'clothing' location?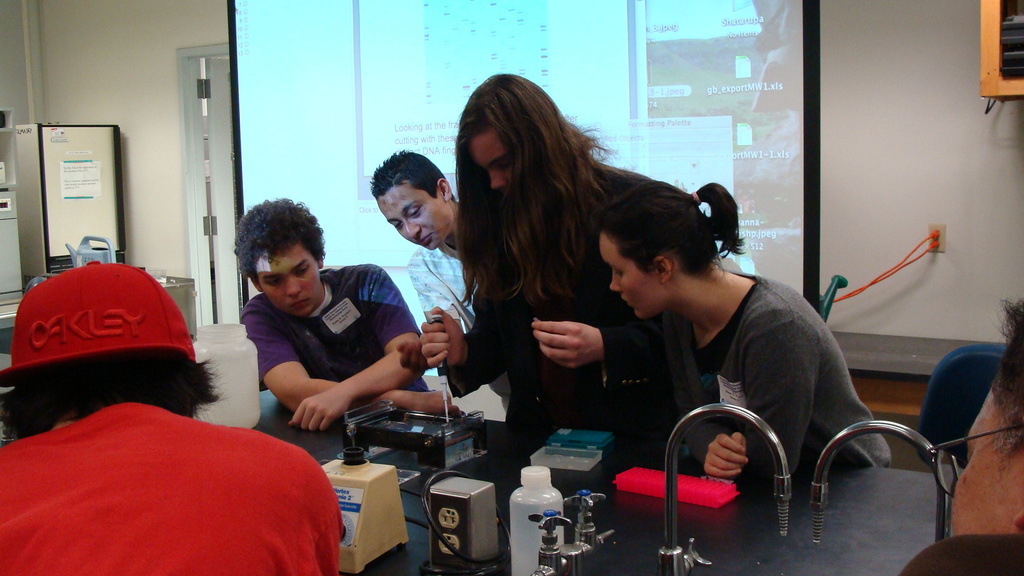
{"left": 8, "top": 339, "right": 335, "bottom": 567}
